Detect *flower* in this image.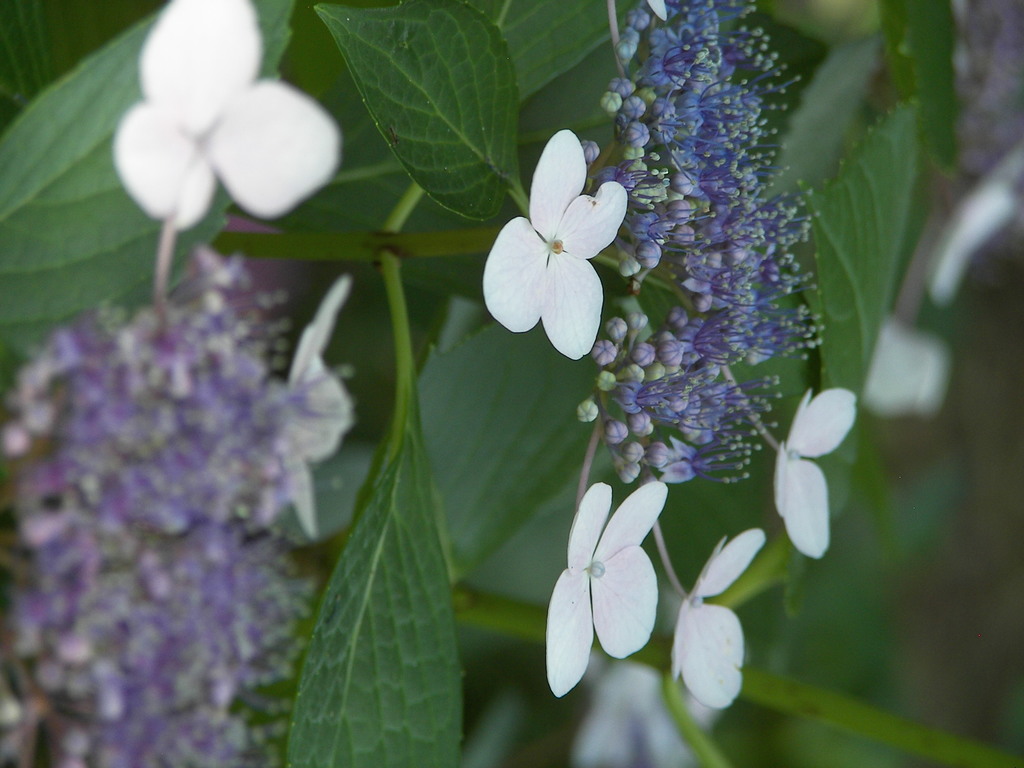
Detection: pyautogui.locateOnScreen(573, 659, 733, 767).
